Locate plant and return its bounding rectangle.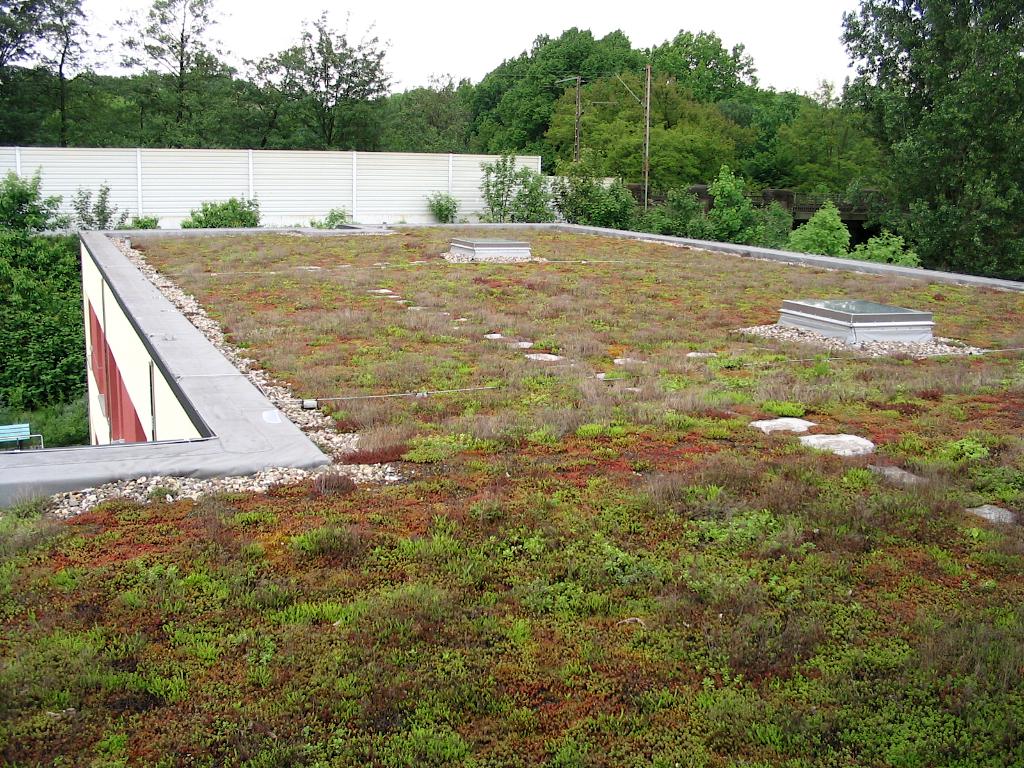
(427,189,461,223).
